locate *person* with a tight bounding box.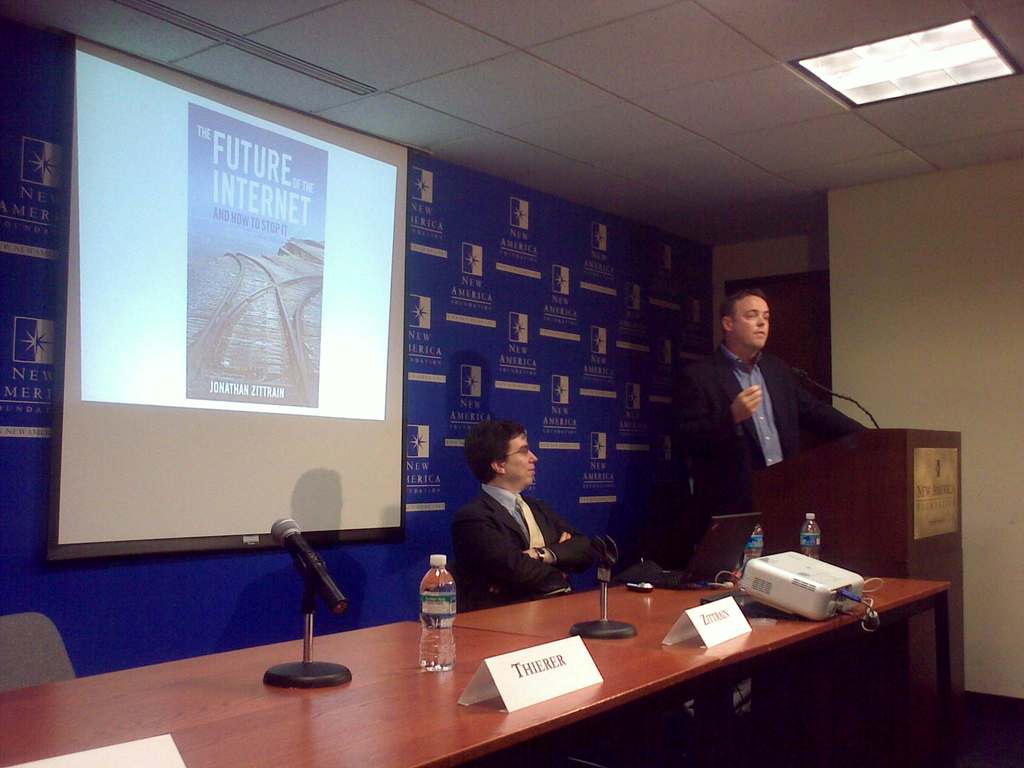
673 284 876 568.
